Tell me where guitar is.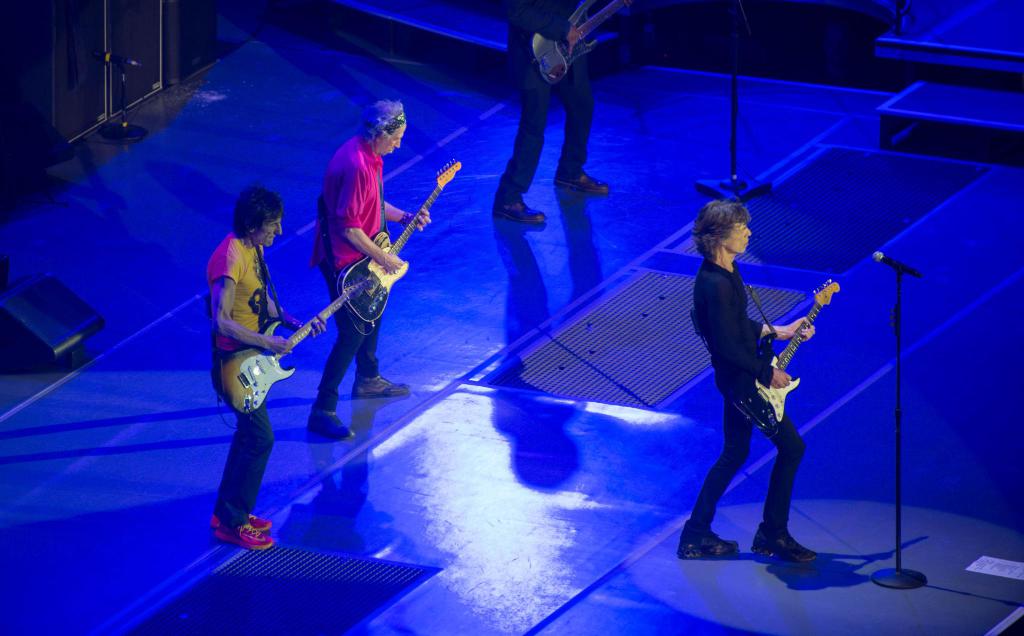
guitar is at (x1=207, y1=281, x2=362, y2=412).
